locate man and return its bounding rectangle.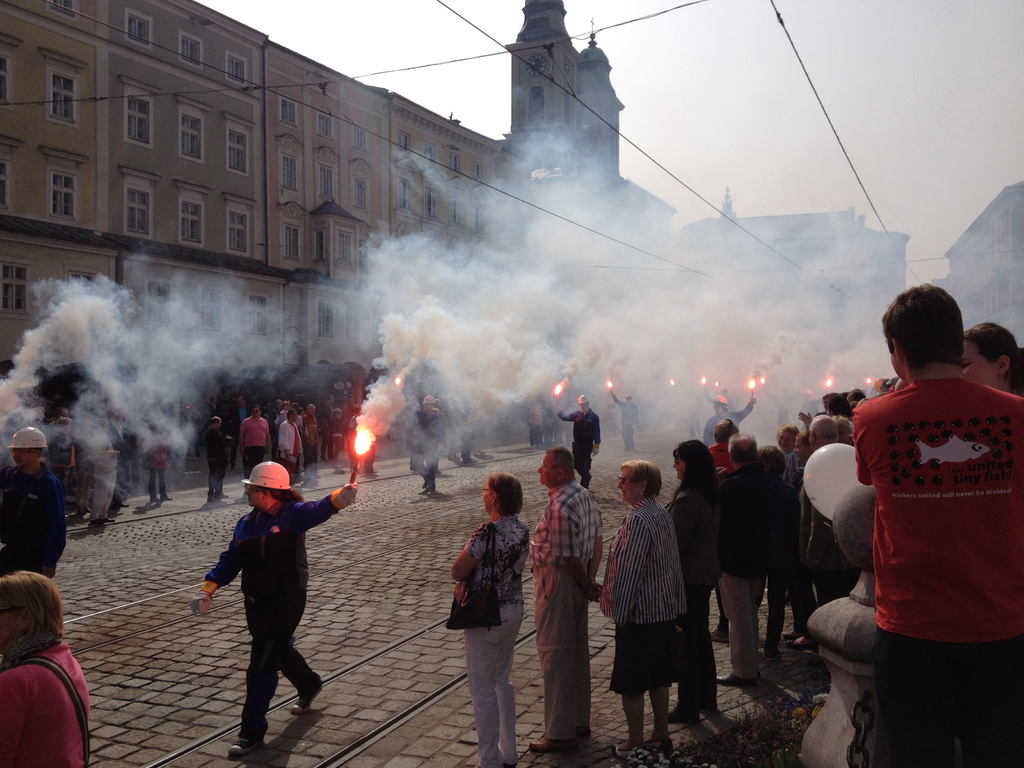
{"left": 45, "top": 404, "right": 70, "bottom": 444}.
